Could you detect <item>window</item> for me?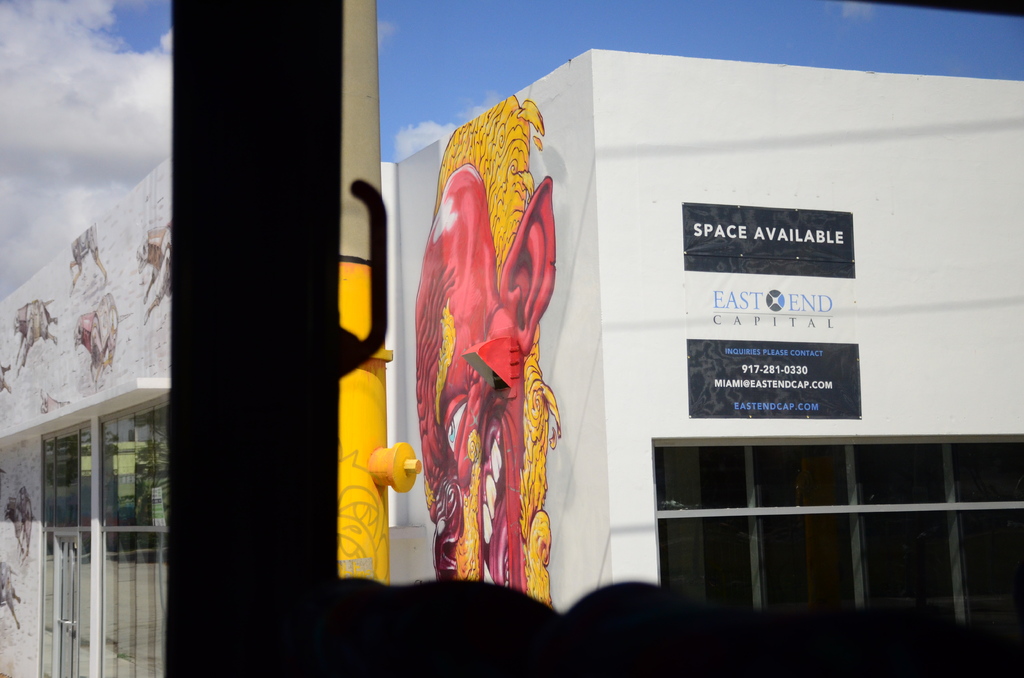
Detection result: BBox(42, 417, 93, 529).
